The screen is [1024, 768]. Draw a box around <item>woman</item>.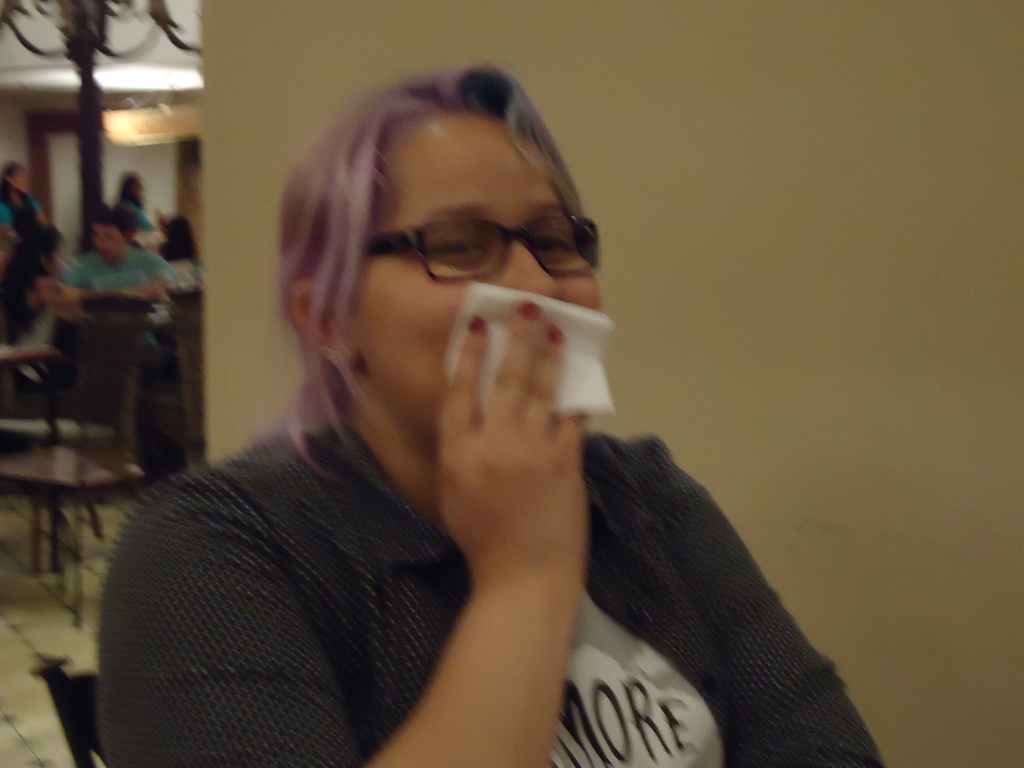
[x1=0, y1=209, x2=99, y2=352].
